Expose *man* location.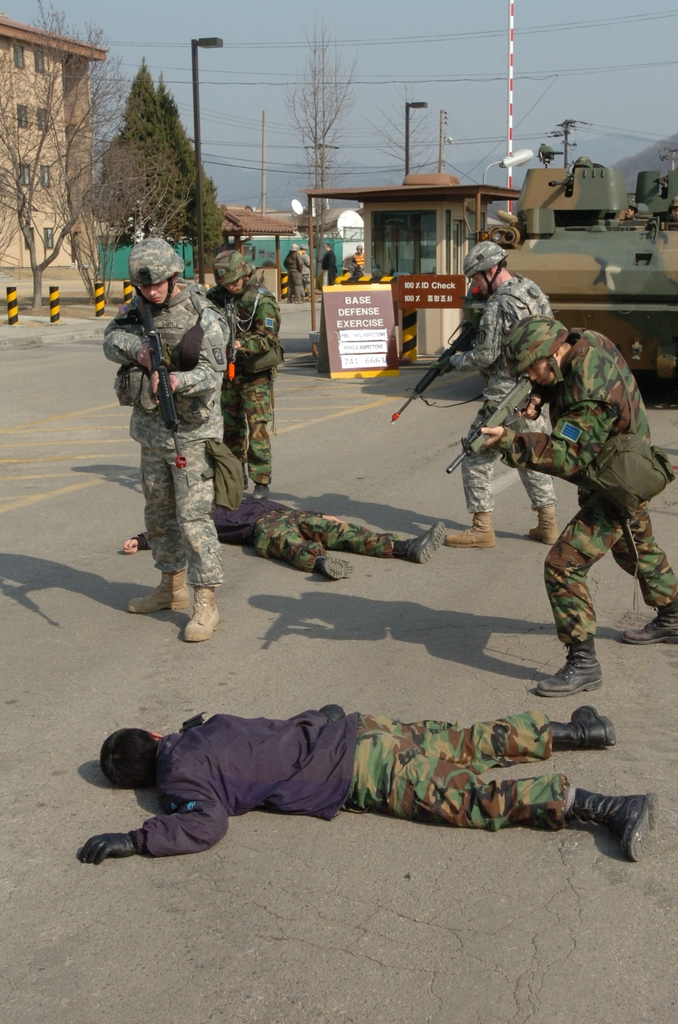
Exposed at {"left": 441, "top": 238, "right": 561, "bottom": 545}.
